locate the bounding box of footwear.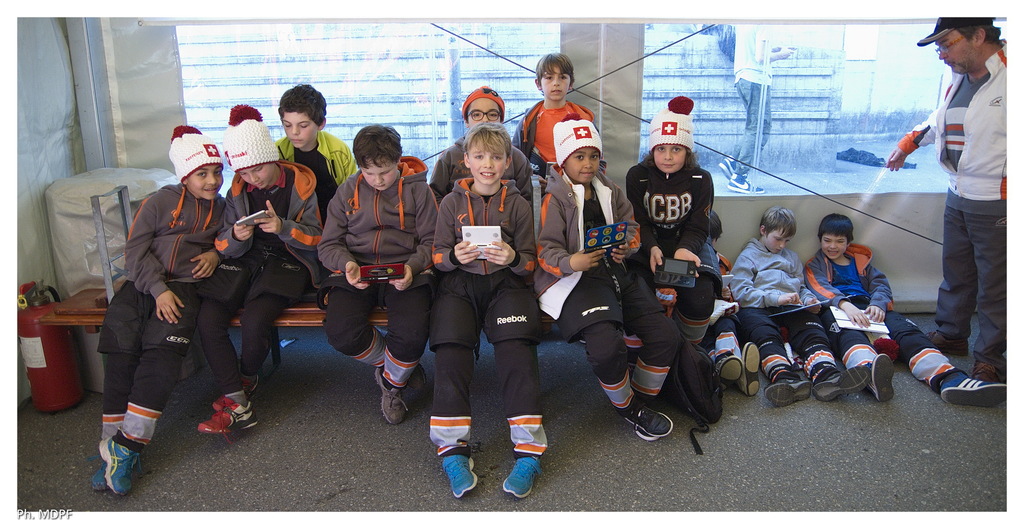
Bounding box: 244,373,259,397.
